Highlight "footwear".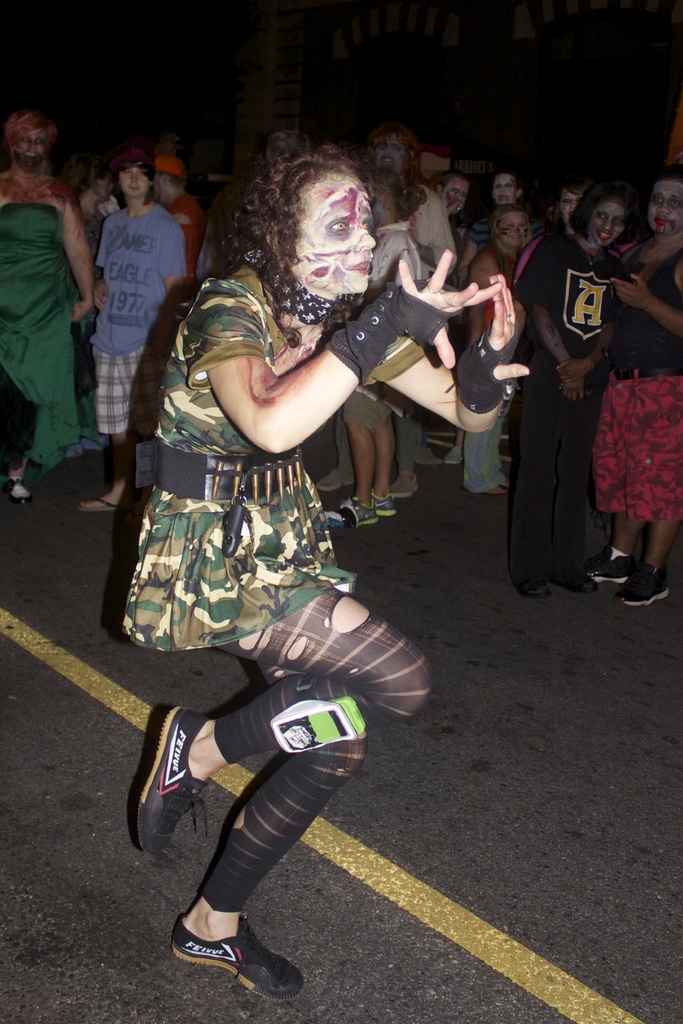
Highlighted region: [x1=584, y1=548, x2=631, y2=584].
